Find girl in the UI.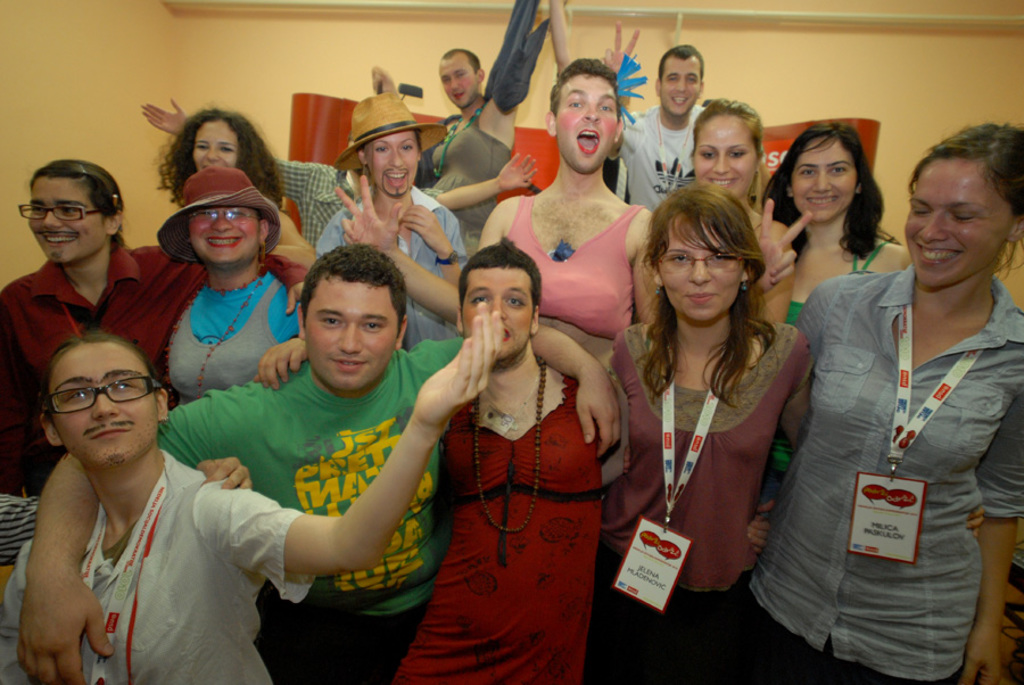
UI element at pyautogui.locateOnScreen(3, 160, 315, 495).
